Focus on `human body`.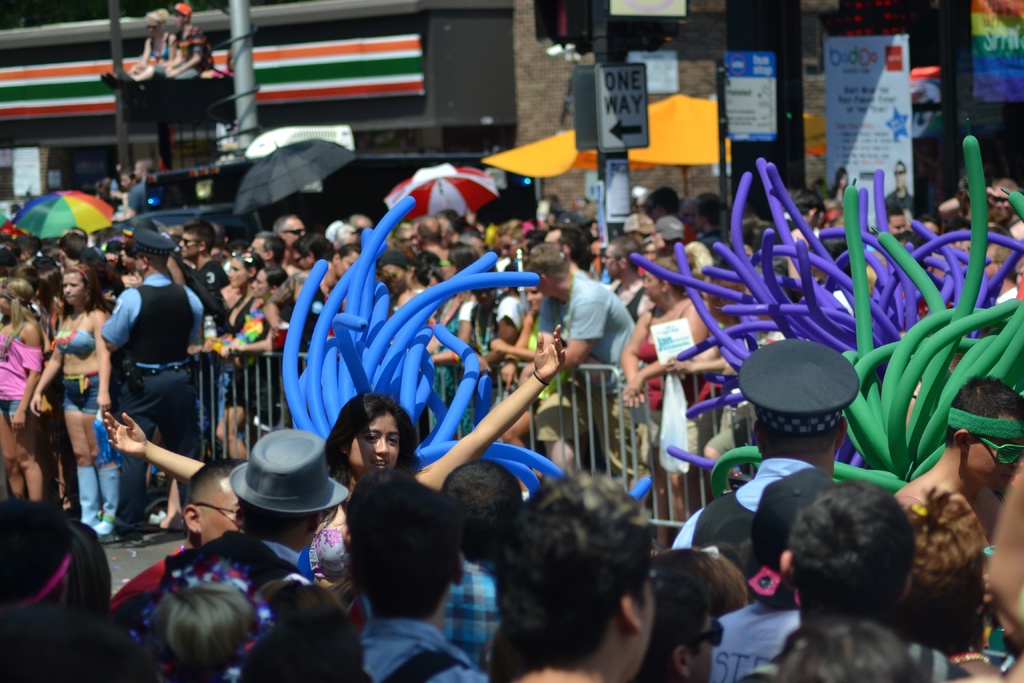
Focused at [left=220, top=254, right=255, bottom=313].
